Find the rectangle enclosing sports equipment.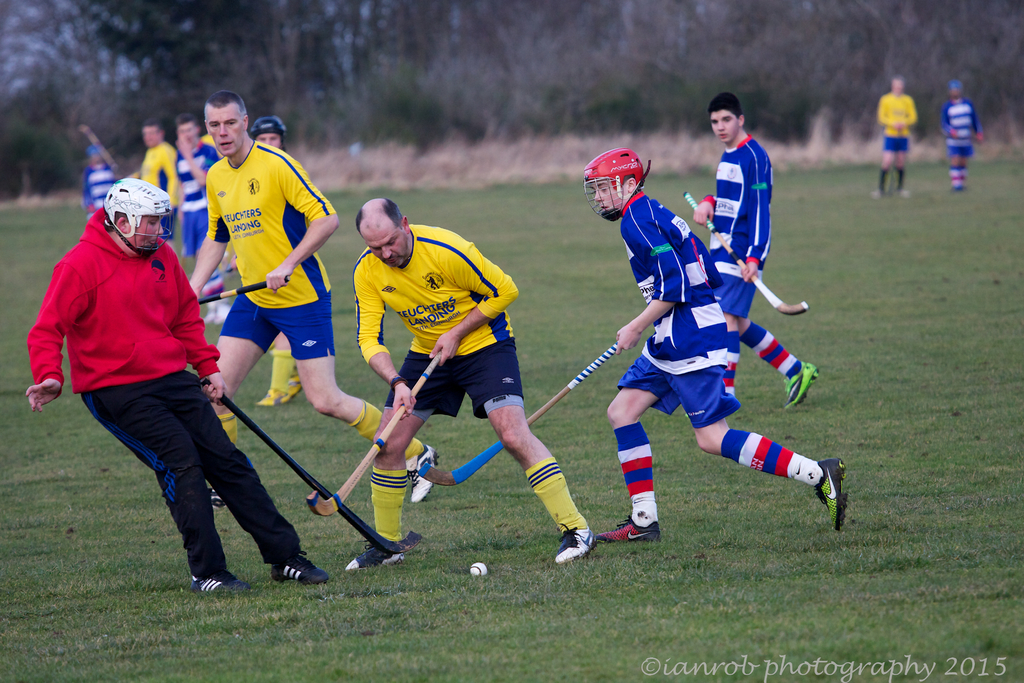
[x1=554, y1=527, x2=599, y2=561].
